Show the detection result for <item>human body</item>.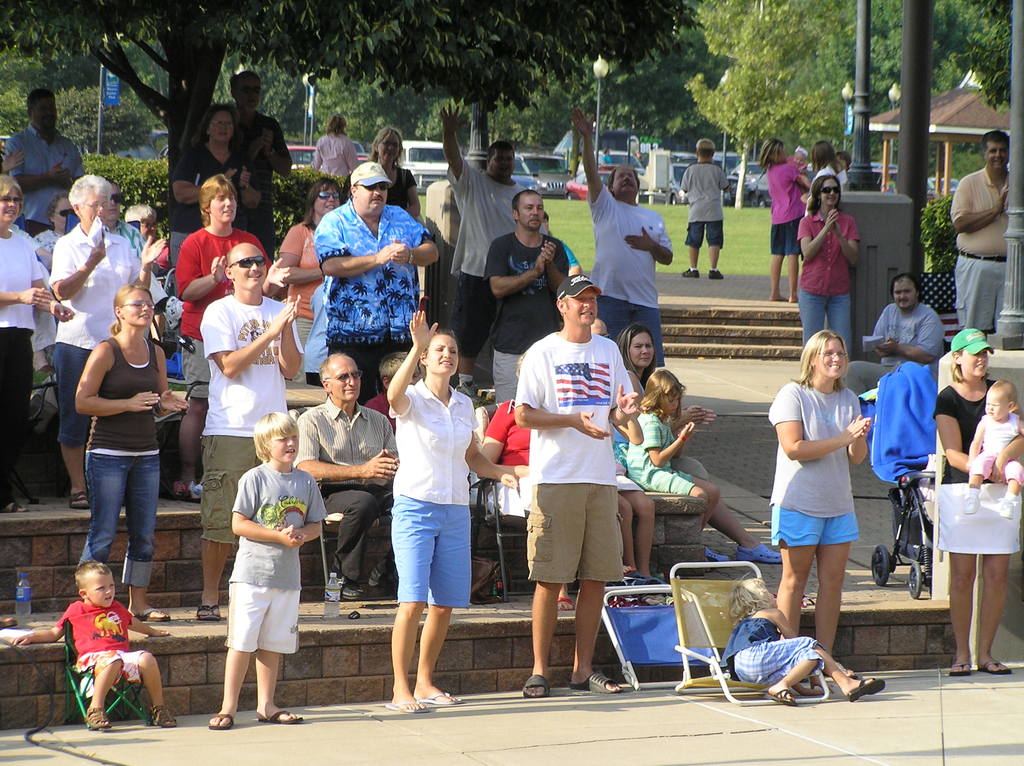
left=387, top=308, right=512, bottom=719.
